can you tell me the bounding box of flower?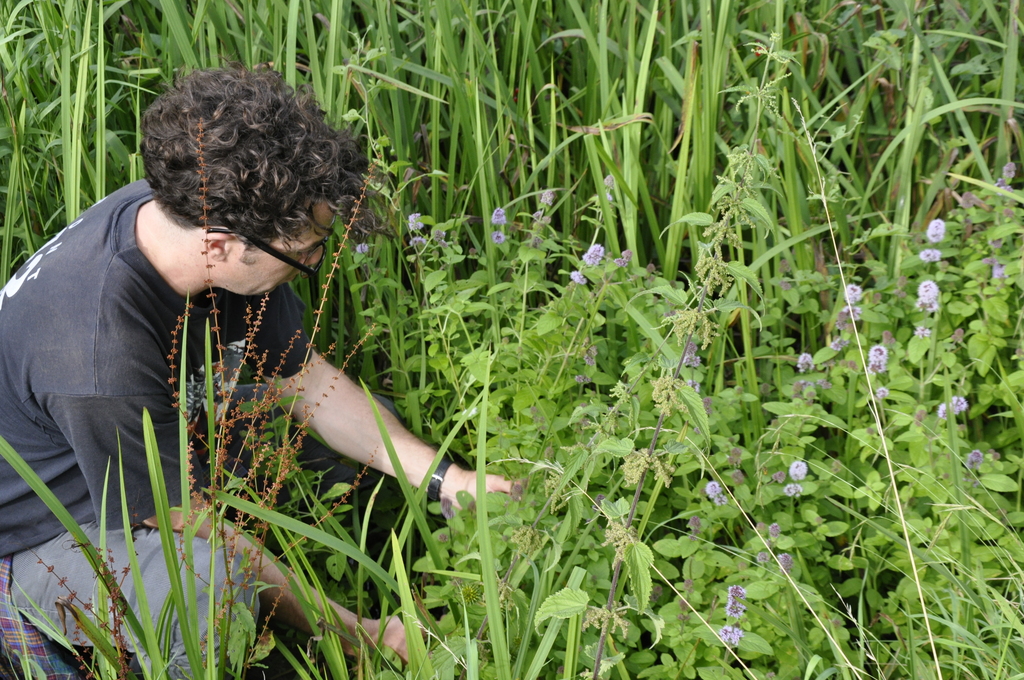
region(715, 622, 742, 654).
